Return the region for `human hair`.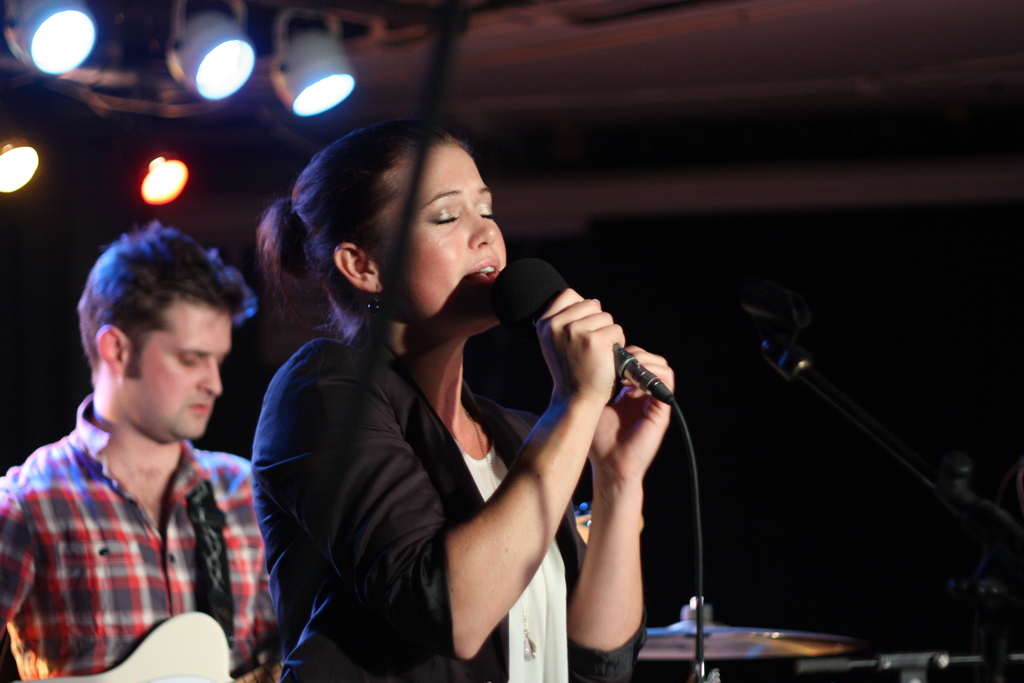
rect(62, 226, 226, 414).
